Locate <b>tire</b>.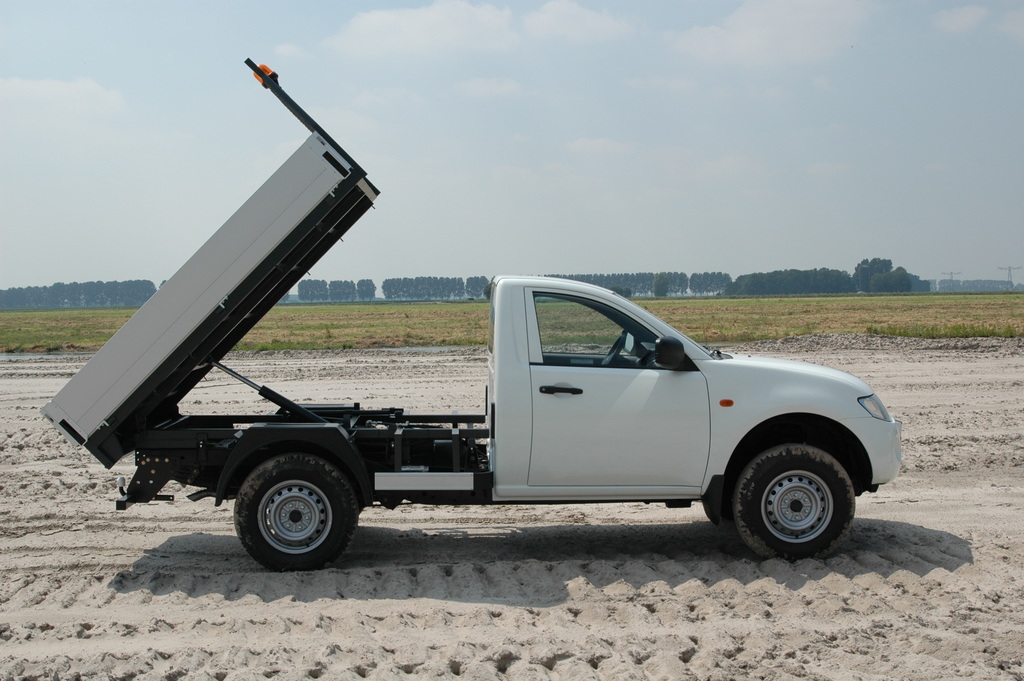
Bounding box: [698, 479, 737, 529].
